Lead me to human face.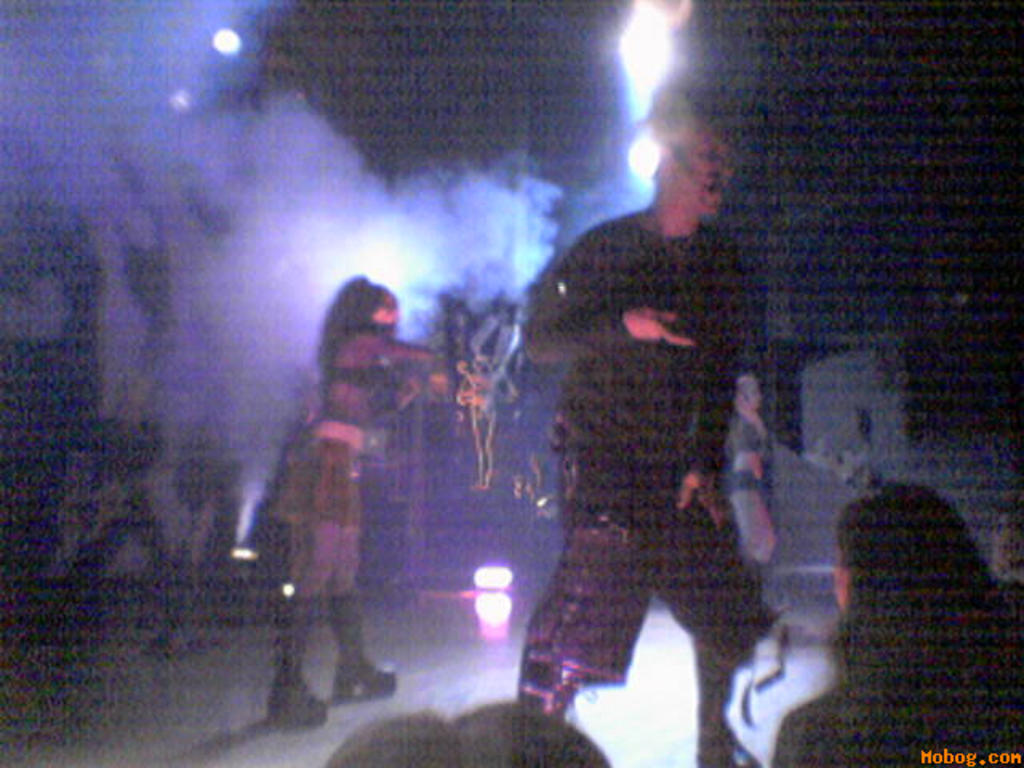
Lead to 835,550,846,610.
